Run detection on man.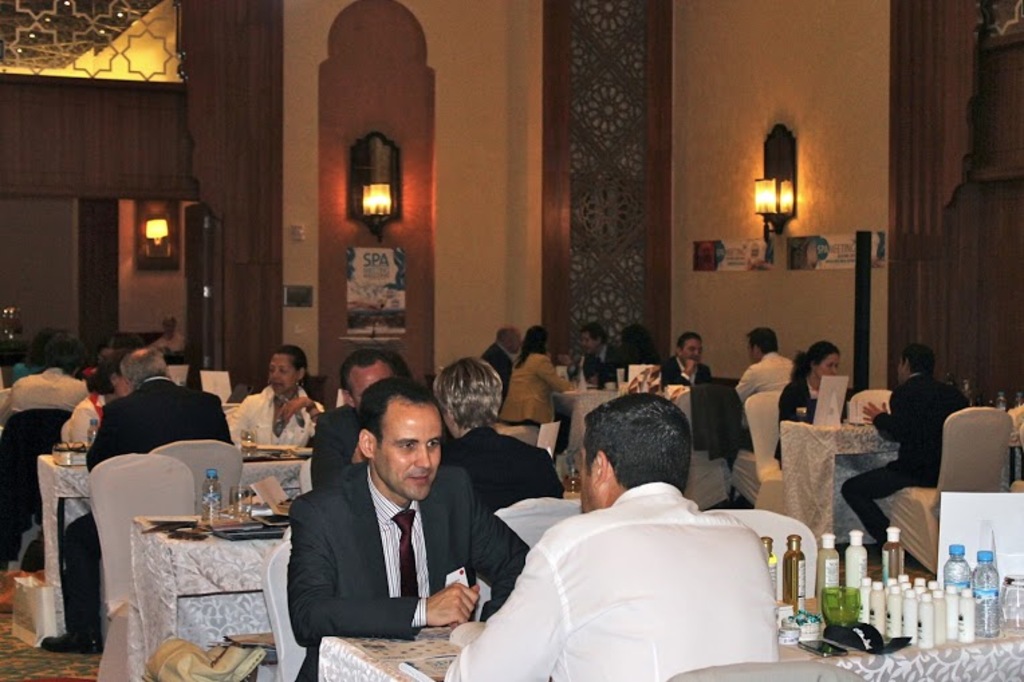
Result: 135,316,184,363.
